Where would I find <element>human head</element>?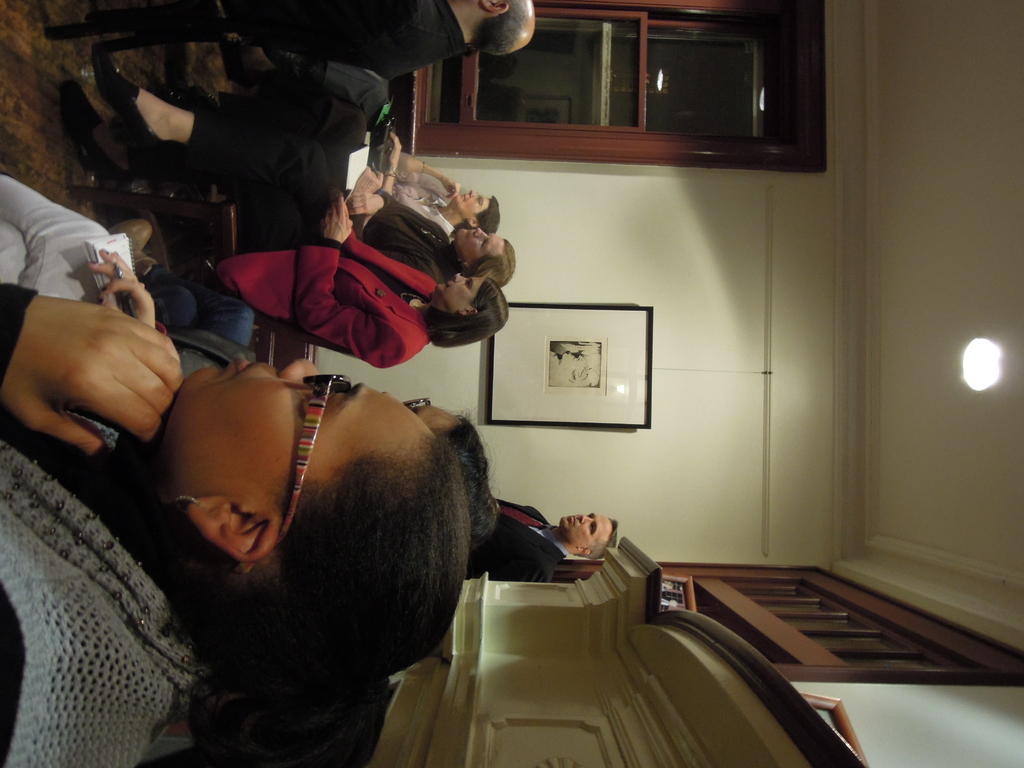
At [454,186,501,232].
